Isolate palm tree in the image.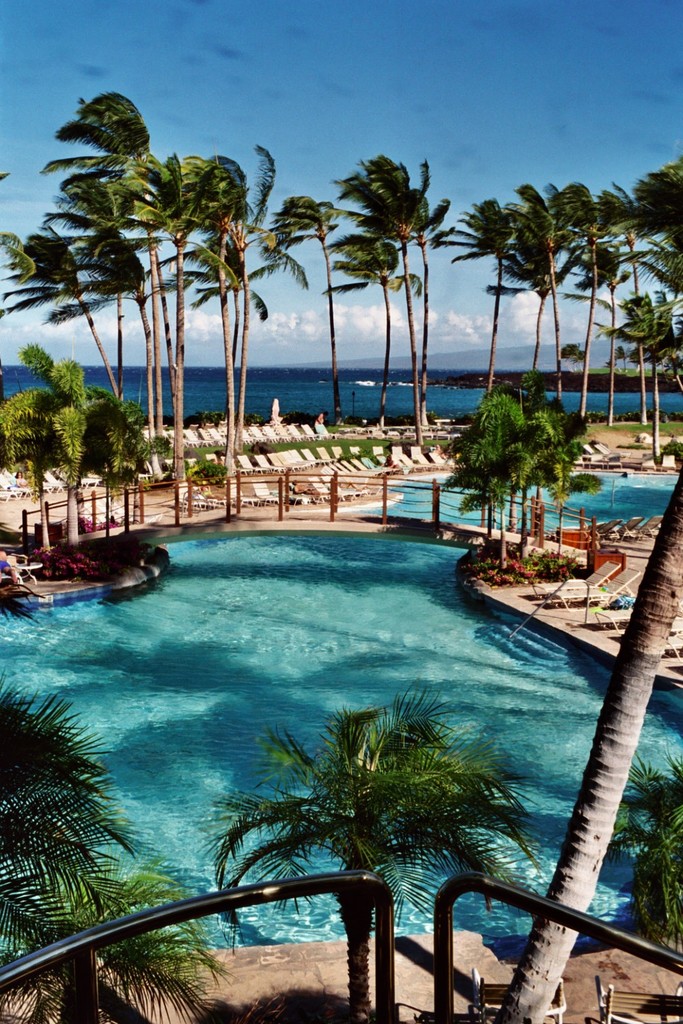
Isolated region: (263,195,368,431).
